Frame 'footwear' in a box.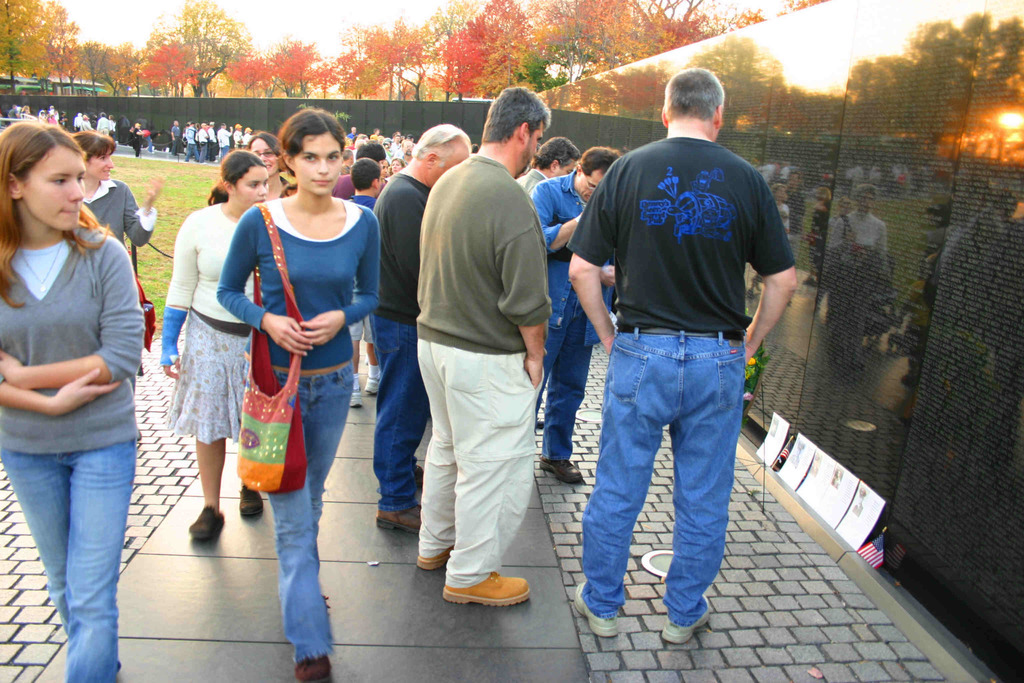
Rect(541, 457, 588, 482).
